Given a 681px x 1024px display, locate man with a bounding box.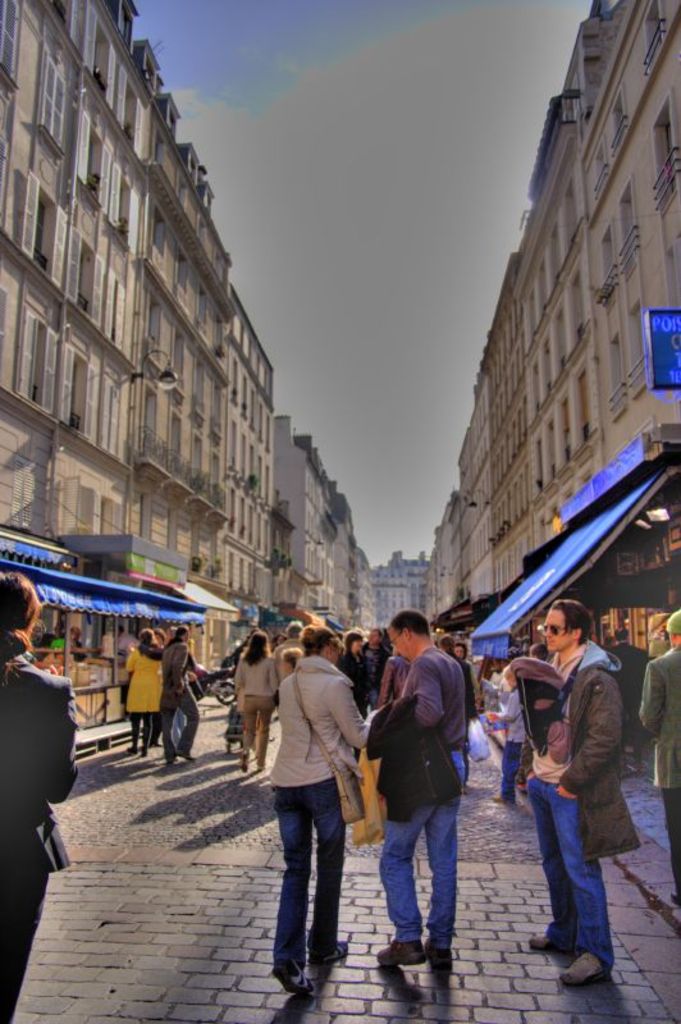
Located: bbox=[607, 630, 650, 755].
